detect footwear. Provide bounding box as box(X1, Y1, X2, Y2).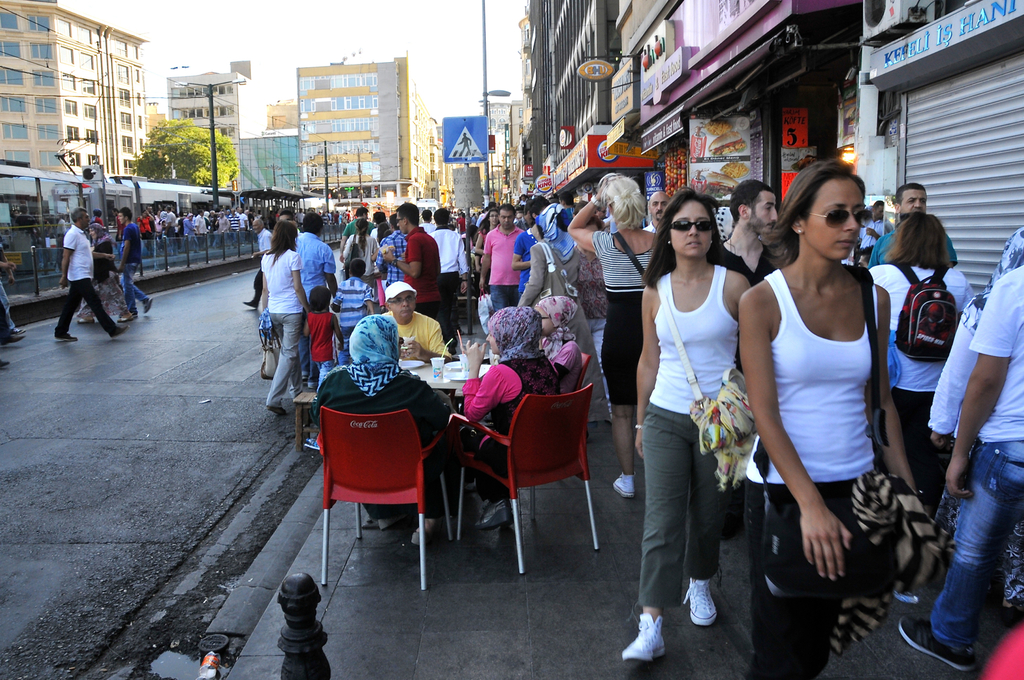
box(75, 317, 93, 328).
